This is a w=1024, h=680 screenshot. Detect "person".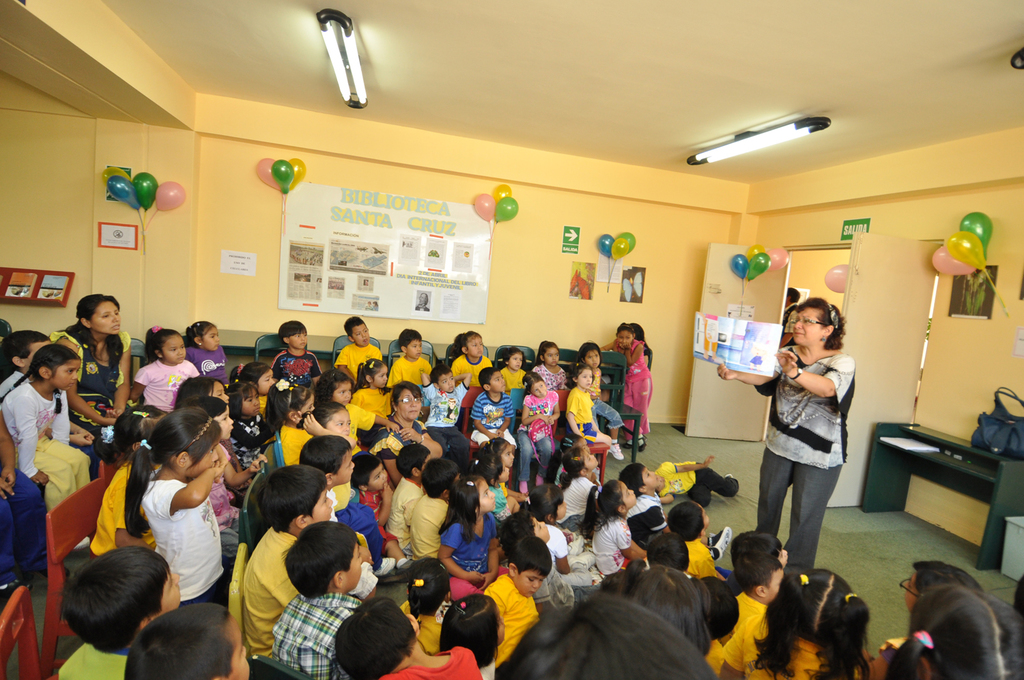
box=[420, 360, 474, 470].
